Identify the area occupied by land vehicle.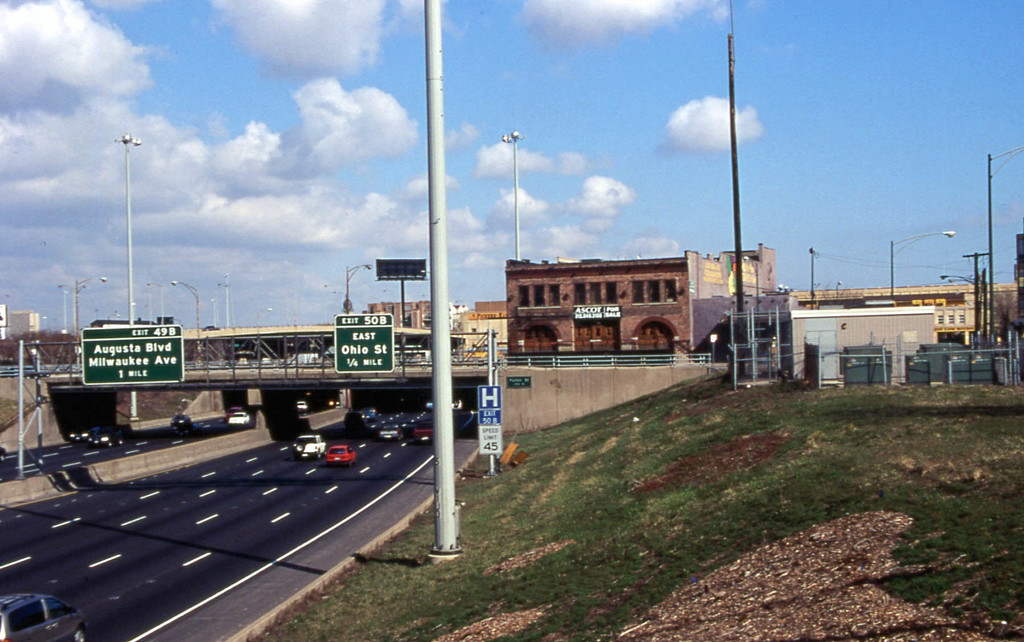
Area: box(377, 421, 404, 440).
